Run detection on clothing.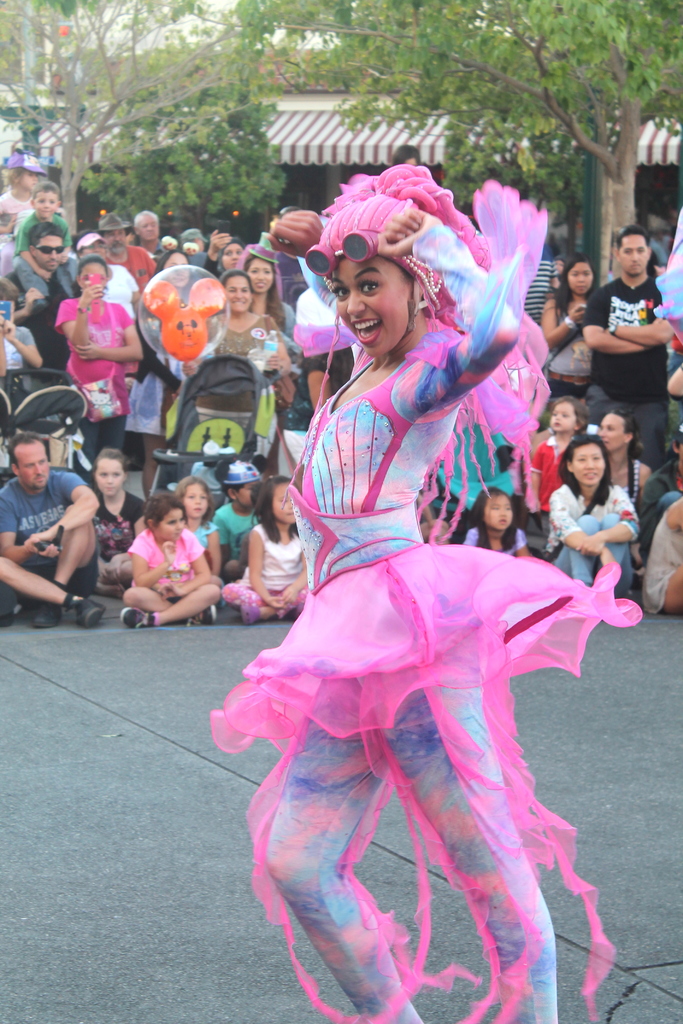
Result: (106,493,141,552).
